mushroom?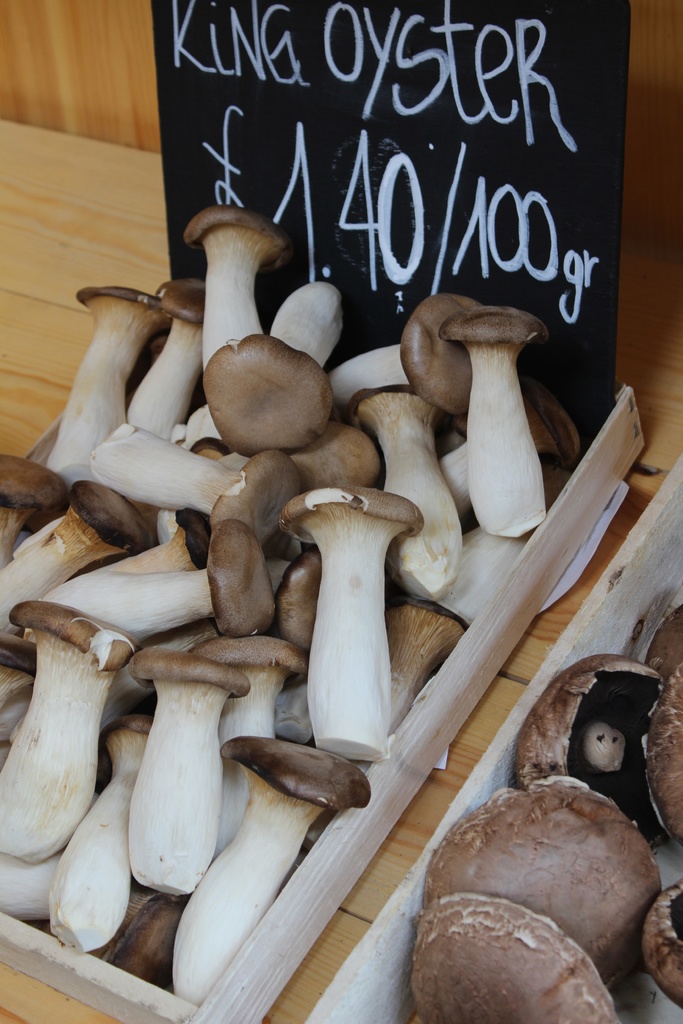
275 468 424 756
